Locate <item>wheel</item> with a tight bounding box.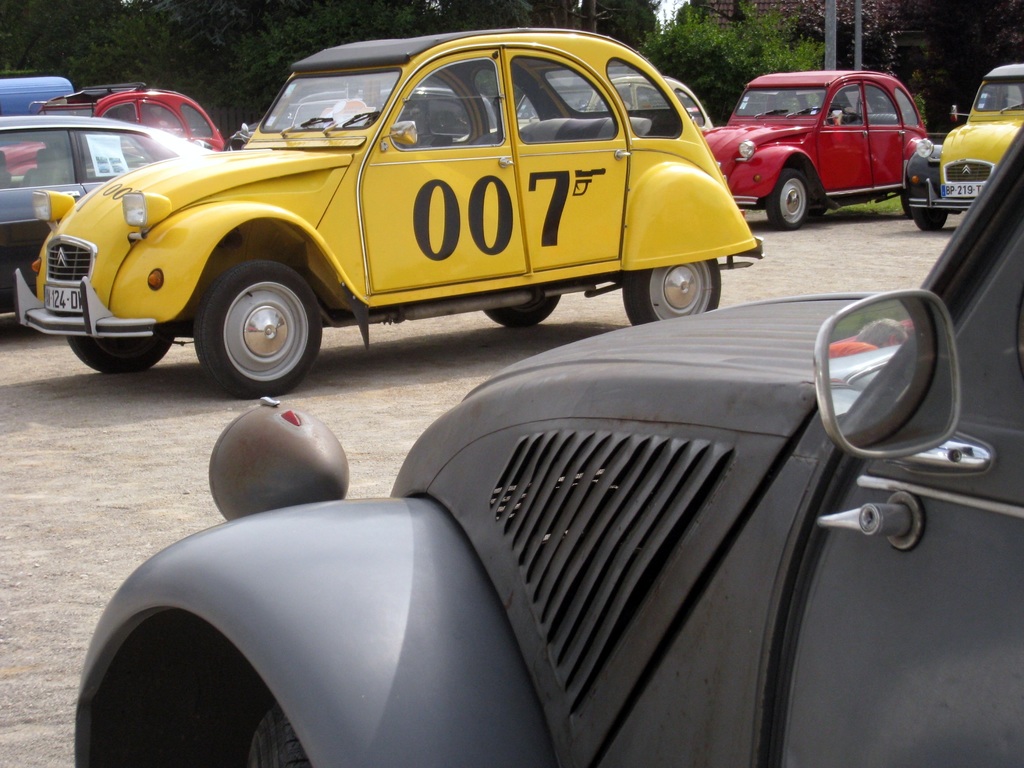
[x1=912, y1=202, x2=949, y2=229].
